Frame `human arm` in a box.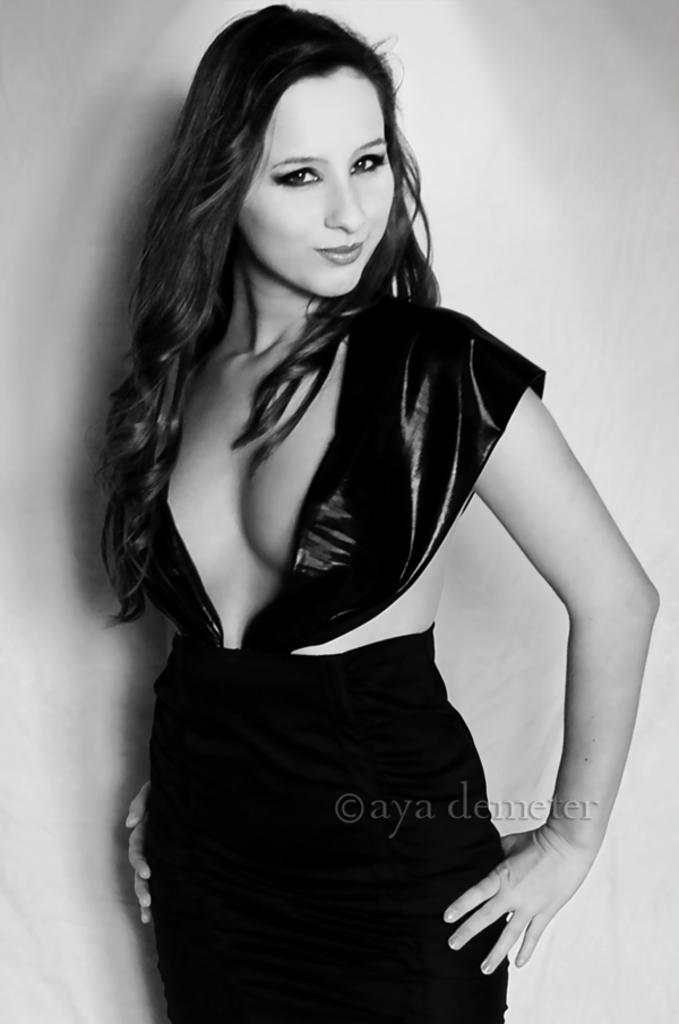
[123, 772, 152, 926].
